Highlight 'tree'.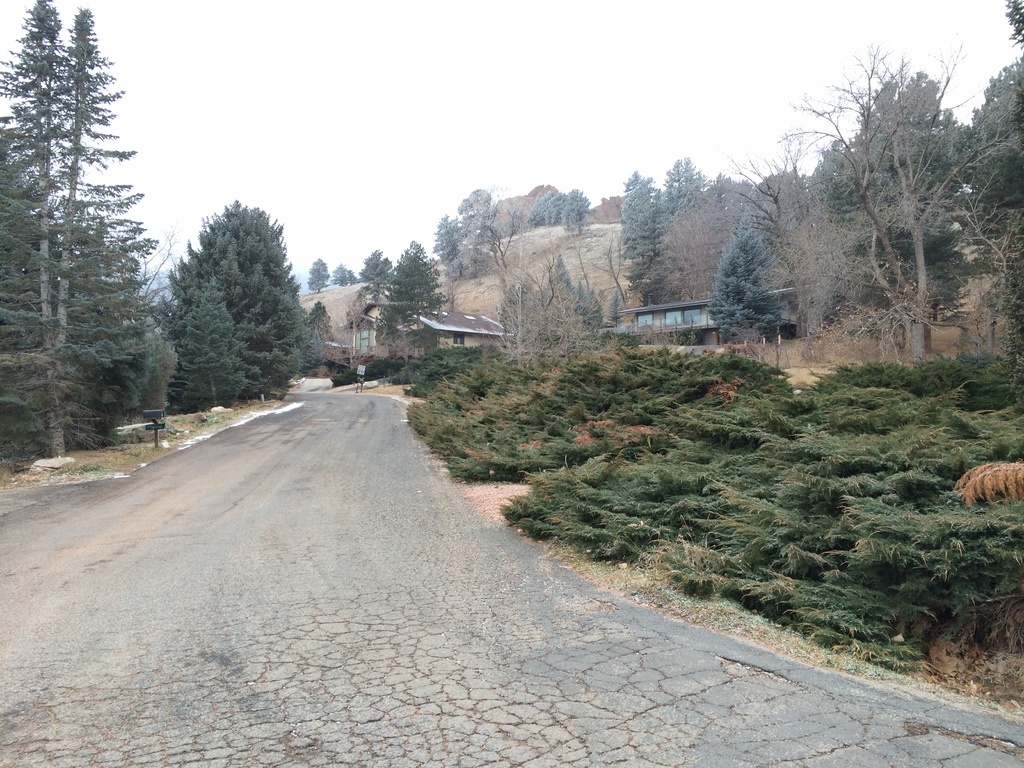
Highlighted region: Rect(378, 233, 445, 348).
